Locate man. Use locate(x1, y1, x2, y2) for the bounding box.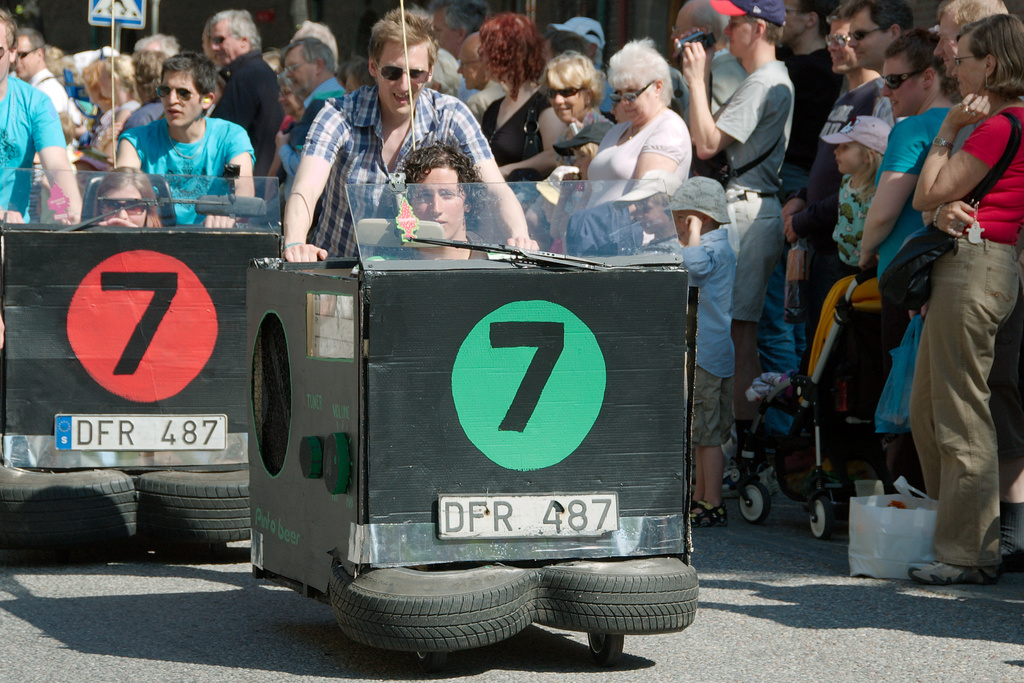
locate(680, 3, 790, 480).
